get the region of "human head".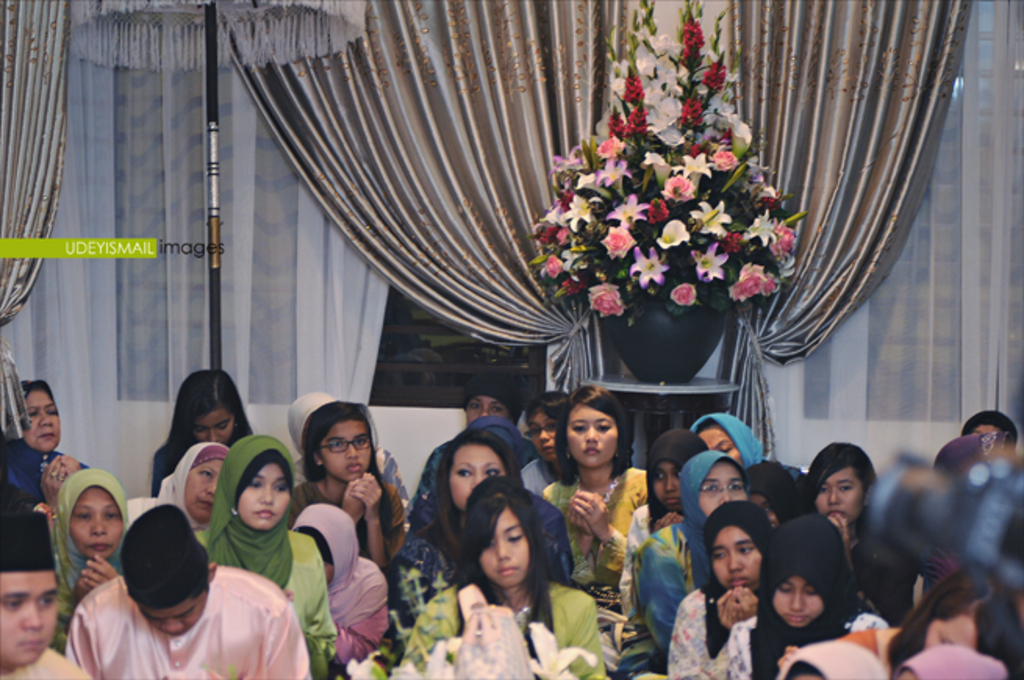
box(716, 517, 788, 611).
